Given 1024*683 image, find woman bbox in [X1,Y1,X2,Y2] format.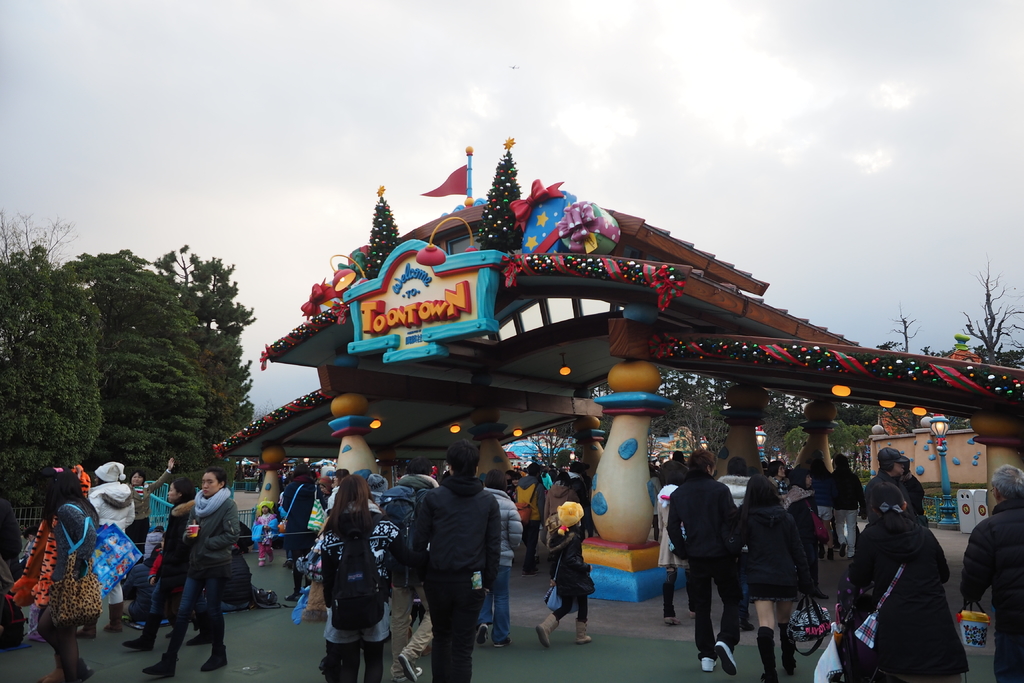
[124,473,216,651].
